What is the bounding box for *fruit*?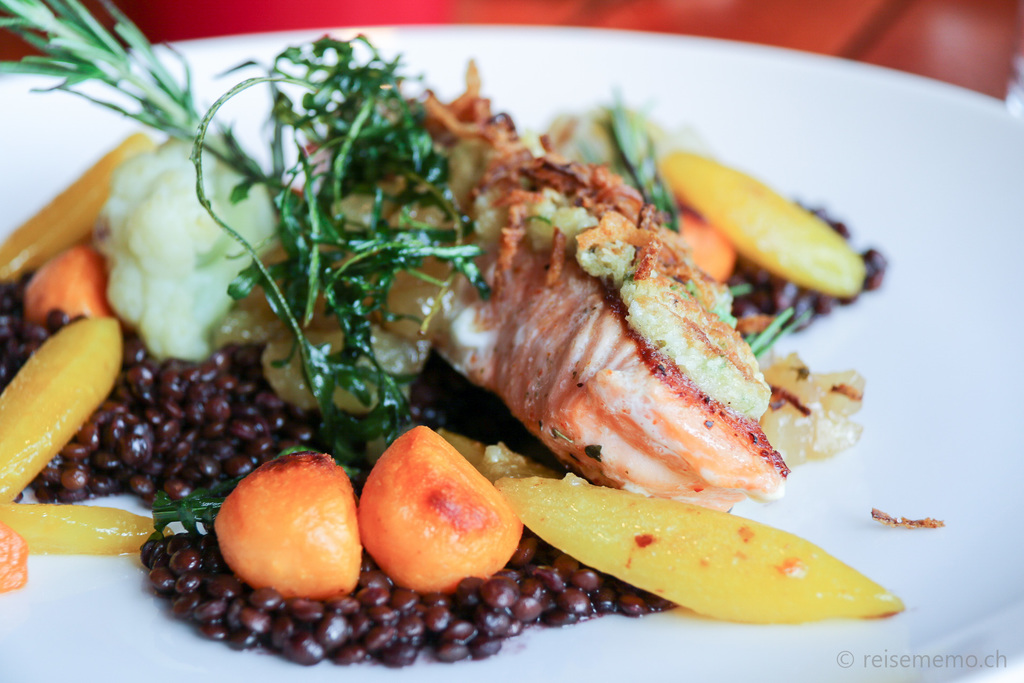
<box>358,423,527,594</box>.
